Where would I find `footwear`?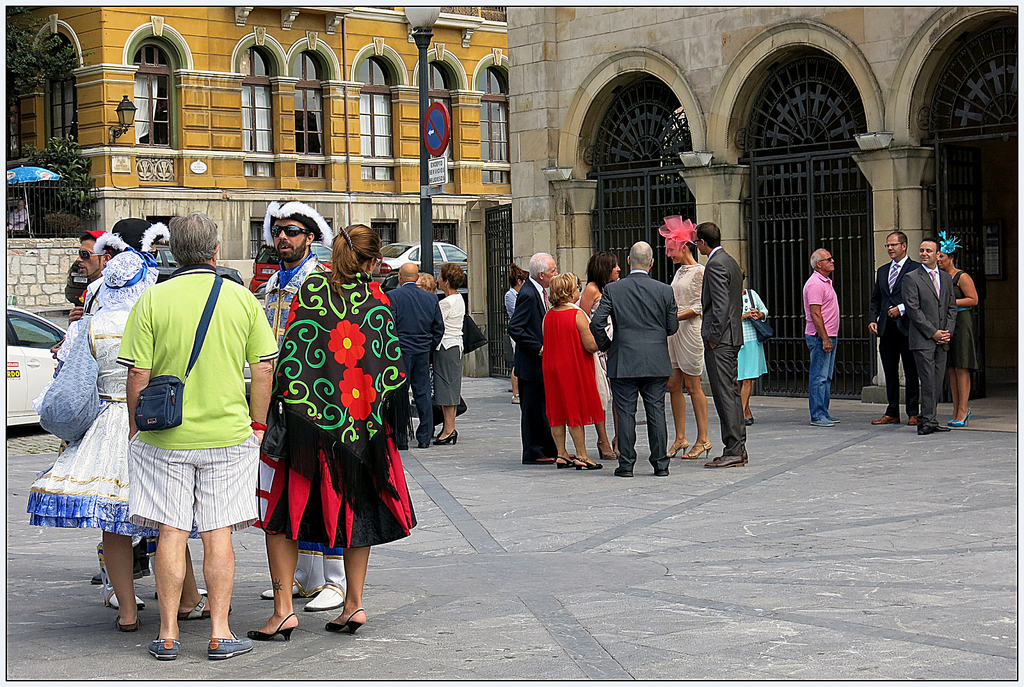
At 209 638 257 658.
